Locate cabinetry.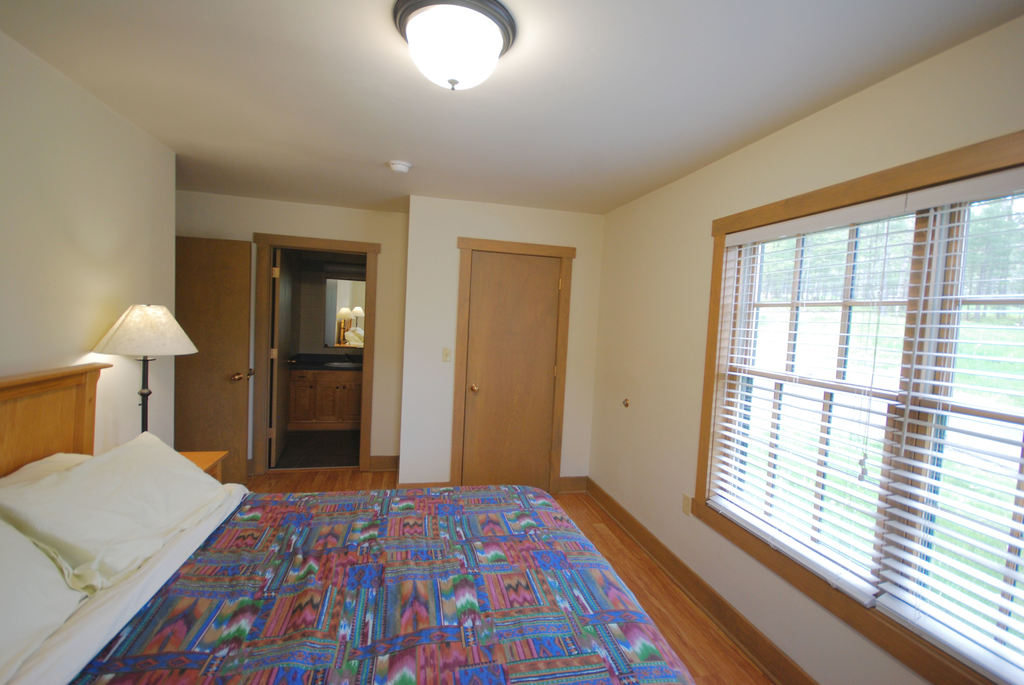
Bounding box: l=0, t=354, r=118, b=487.
